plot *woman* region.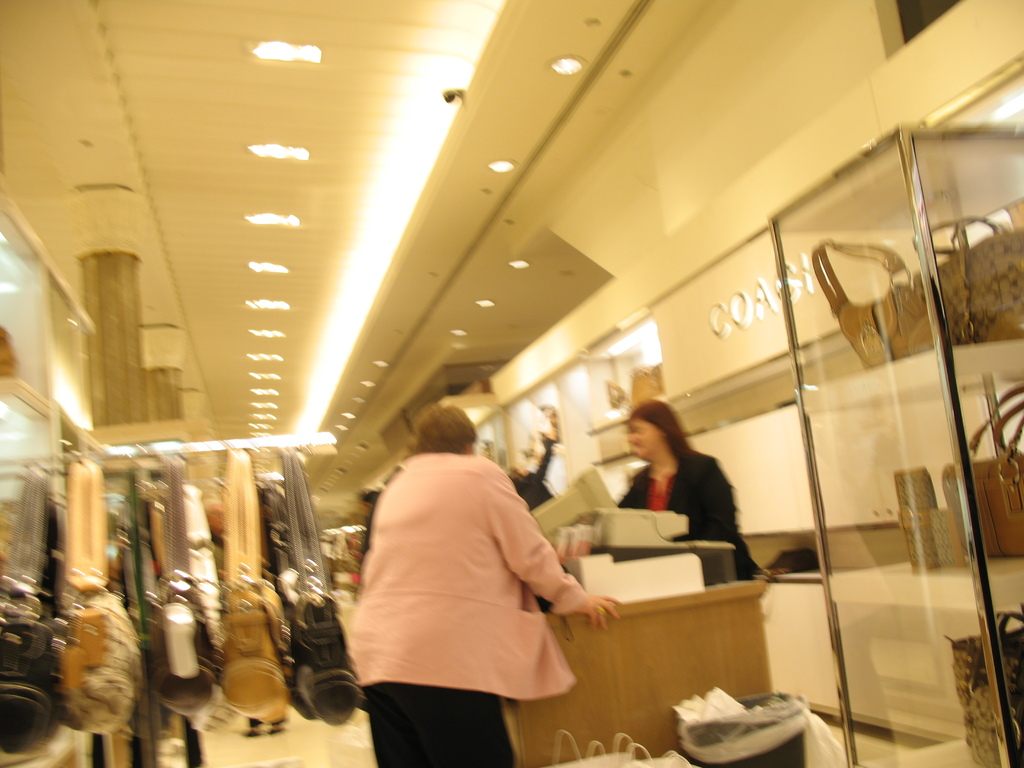
Plotted at x1=506 y1=434 x2=563 y2=511.
